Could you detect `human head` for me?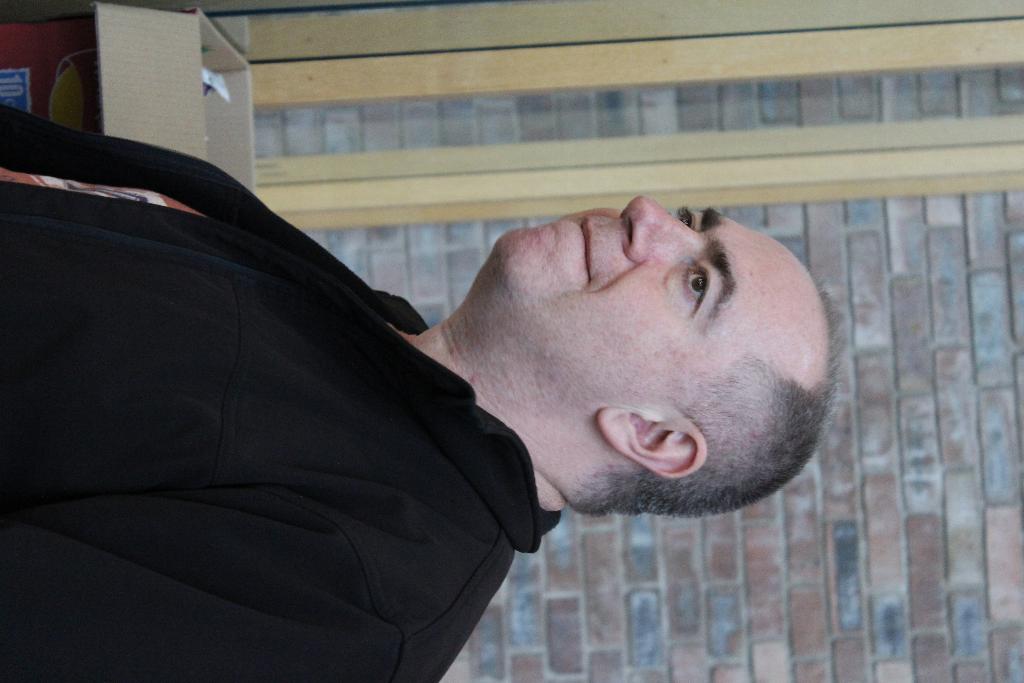
Detection result: locate(531, 203, 837, 524).
